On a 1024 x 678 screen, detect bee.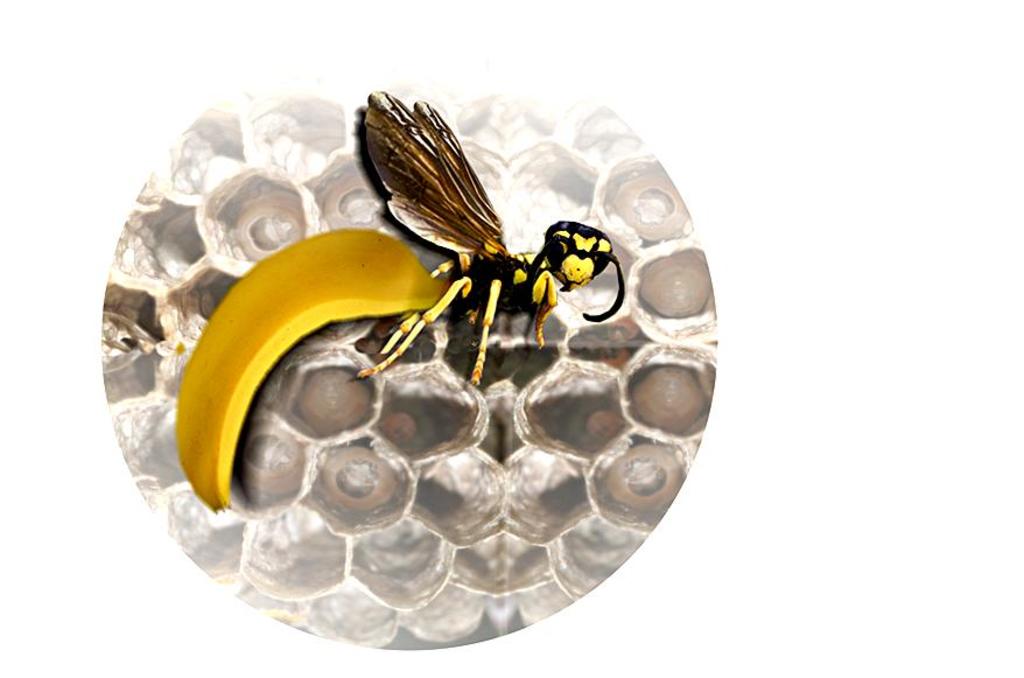
<box>344,103,625,368</box>.
